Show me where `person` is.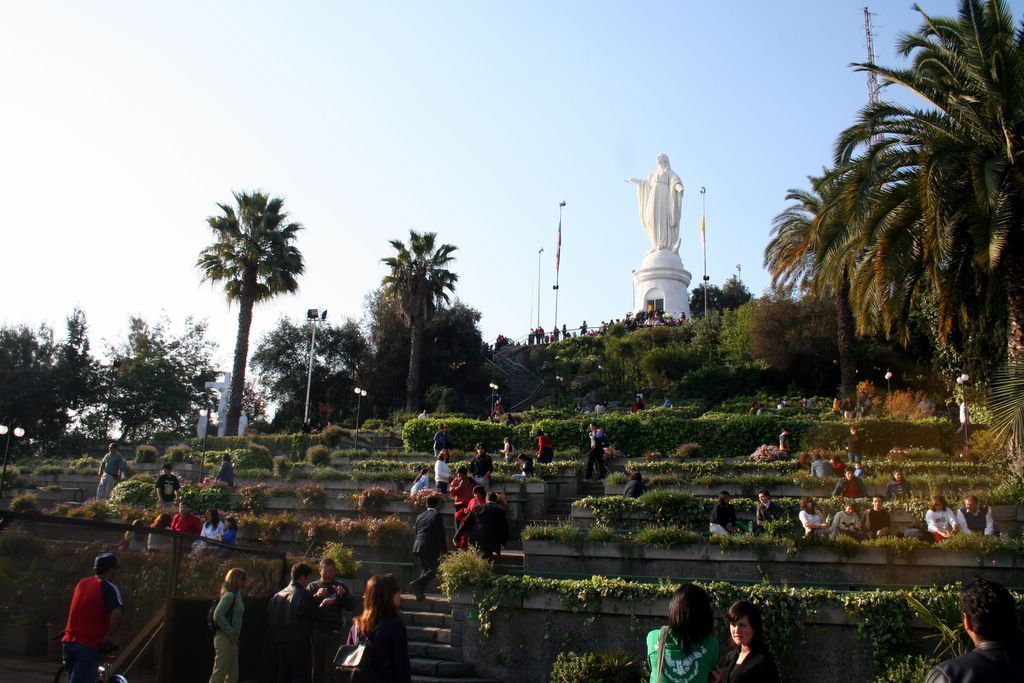
`person` is at locate(831, 452, 847, 478).
